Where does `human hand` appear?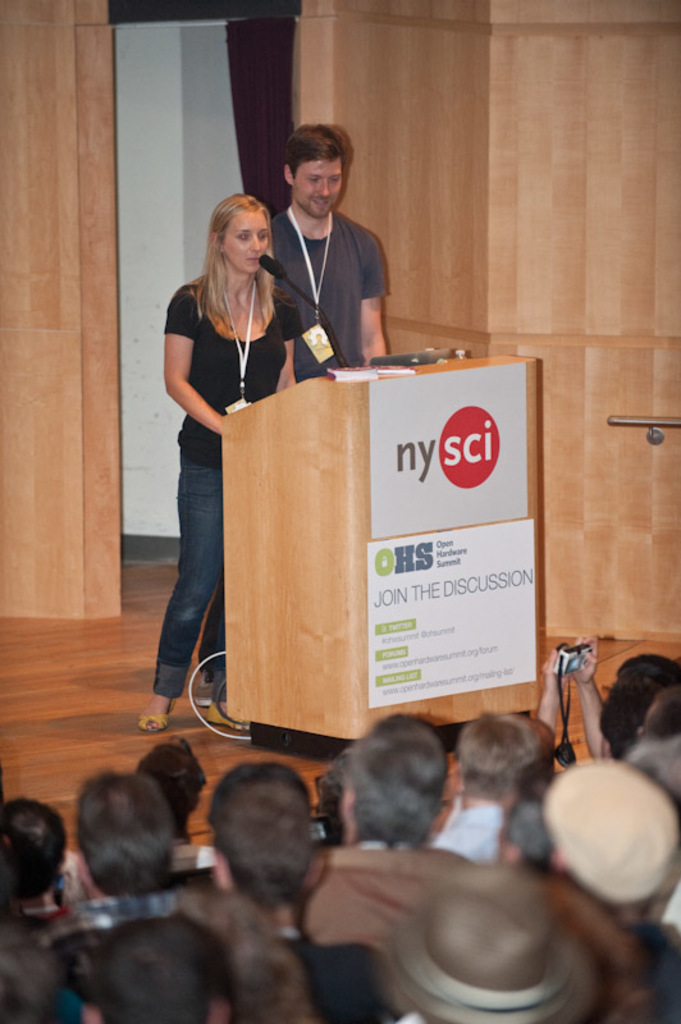
Appears at region(572, 632, 599, 686).
